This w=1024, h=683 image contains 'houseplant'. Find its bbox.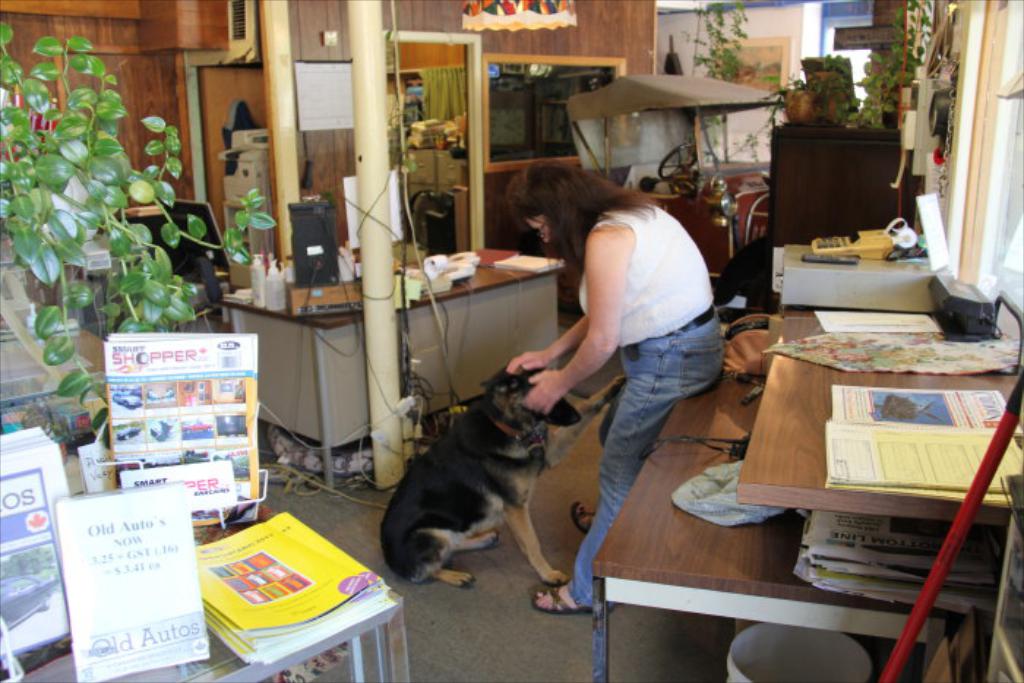
pyautogui.locateOnScreen(774, 72, 816, 129).
